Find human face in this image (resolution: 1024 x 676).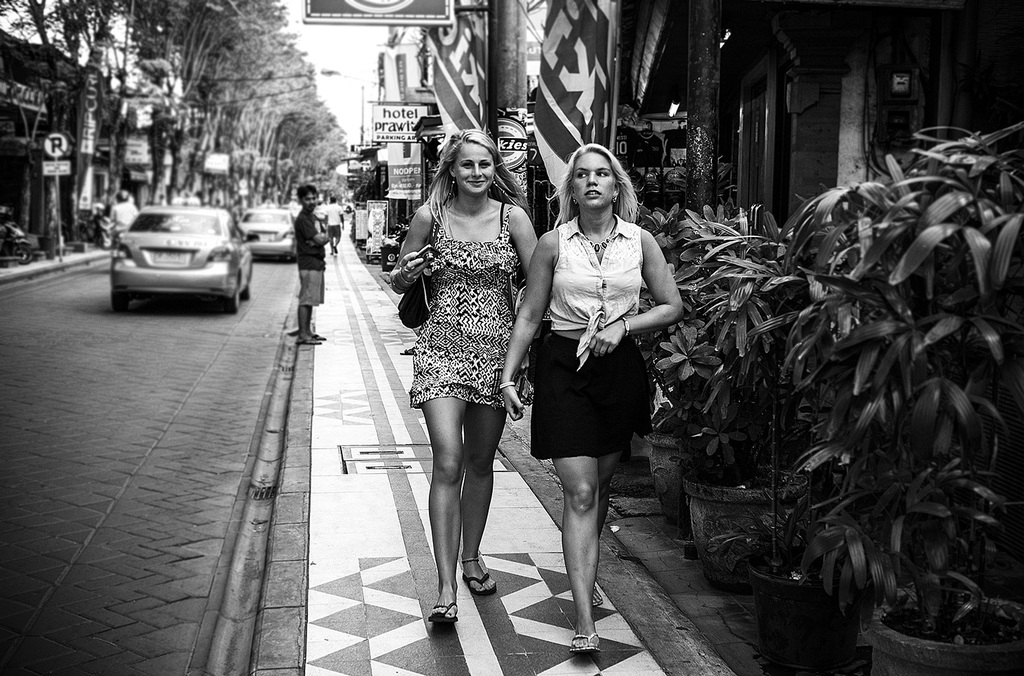
<region>302, 190, 320, 212</region>.
